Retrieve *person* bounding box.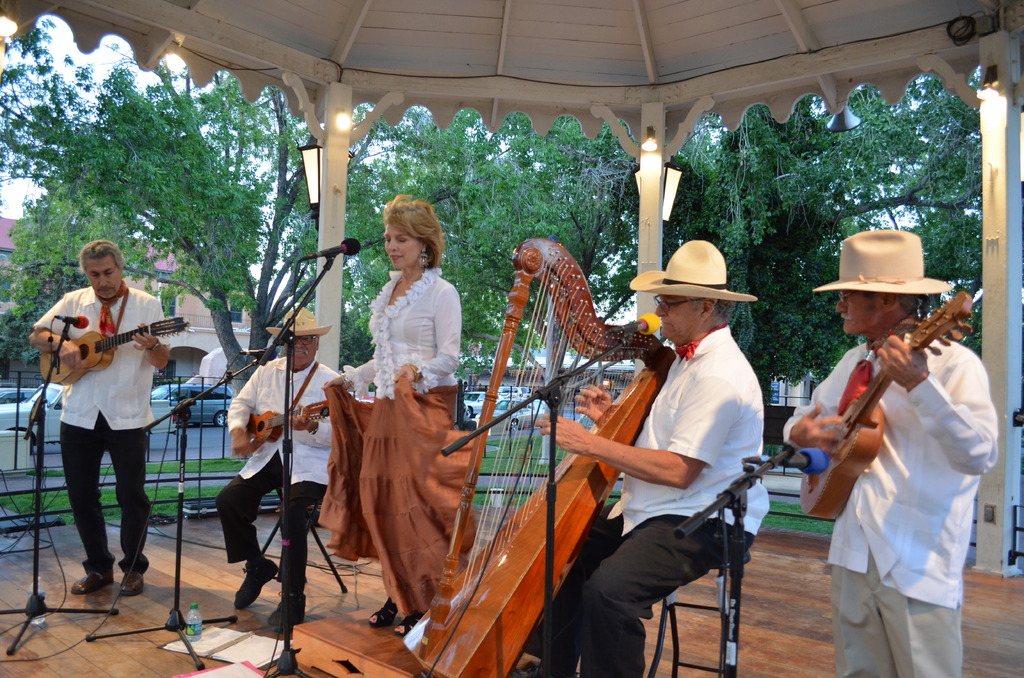
Bounding box: bbox(319, 190, 477, 648).
